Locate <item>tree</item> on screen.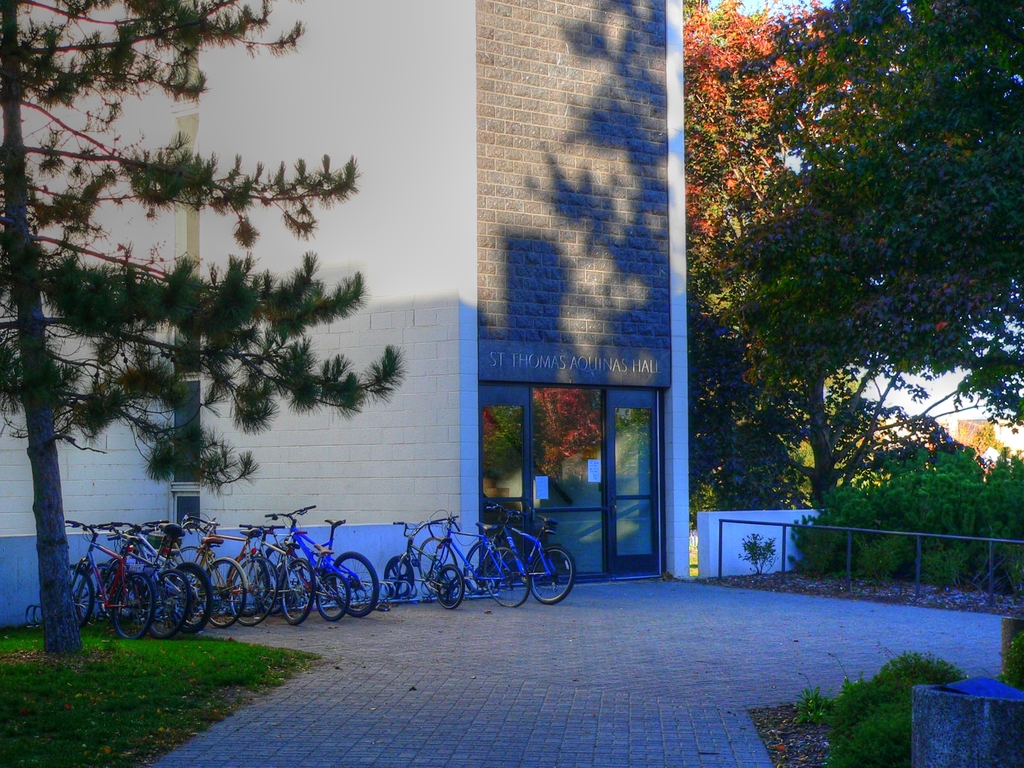
On screen at BBox(682, 0, 864, 527).
